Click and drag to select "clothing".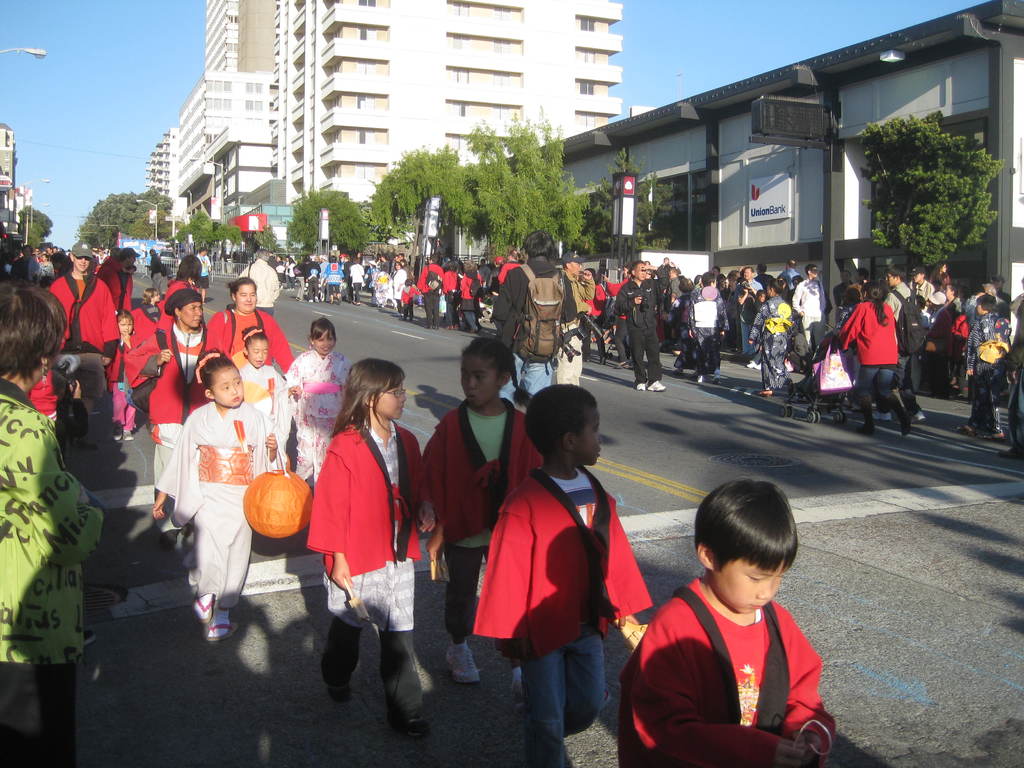
Selection: select_region(616, 276, 661, 373).
